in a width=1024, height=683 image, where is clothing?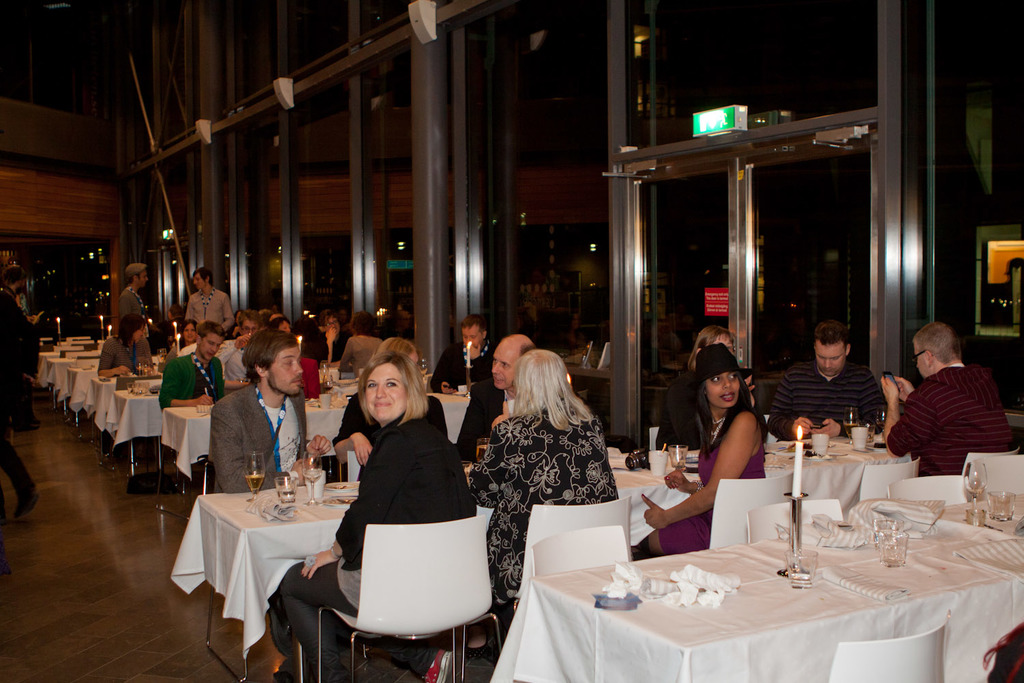
(left=339, top=395, right=461, bottom=449).
